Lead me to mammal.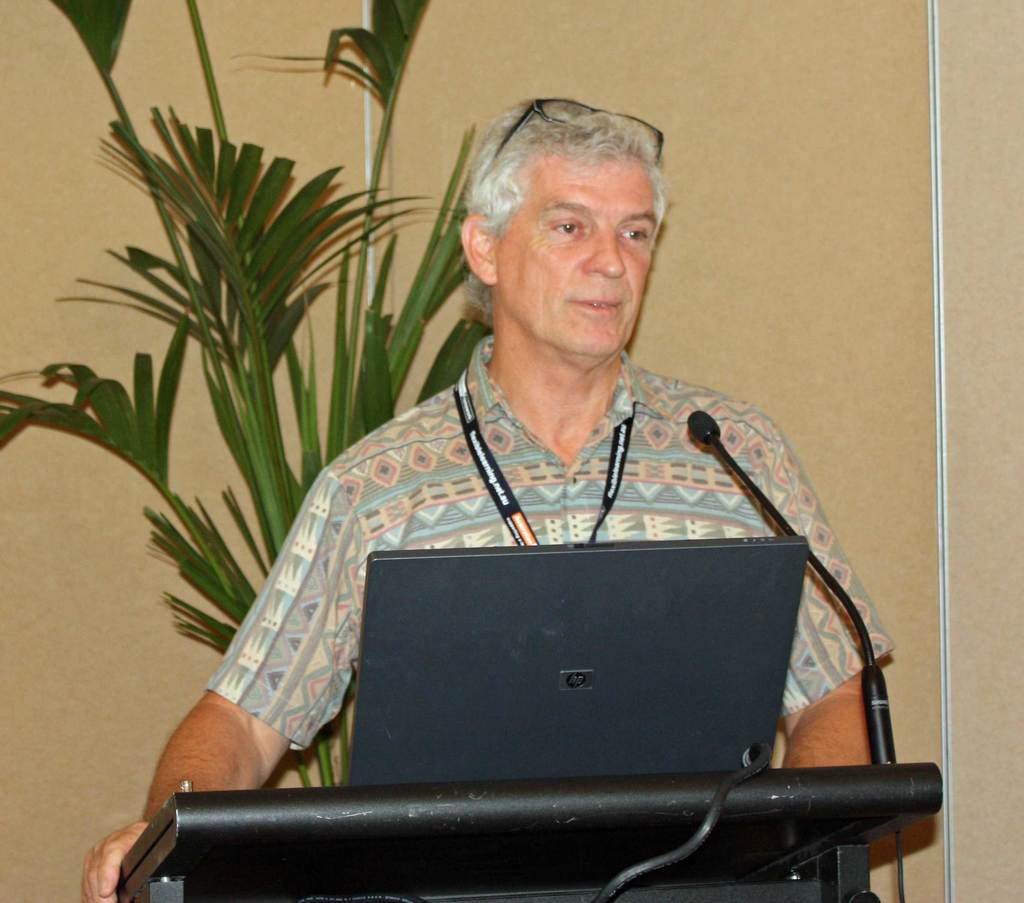
Lead to <region>77, 143, 946, 837</region>.
